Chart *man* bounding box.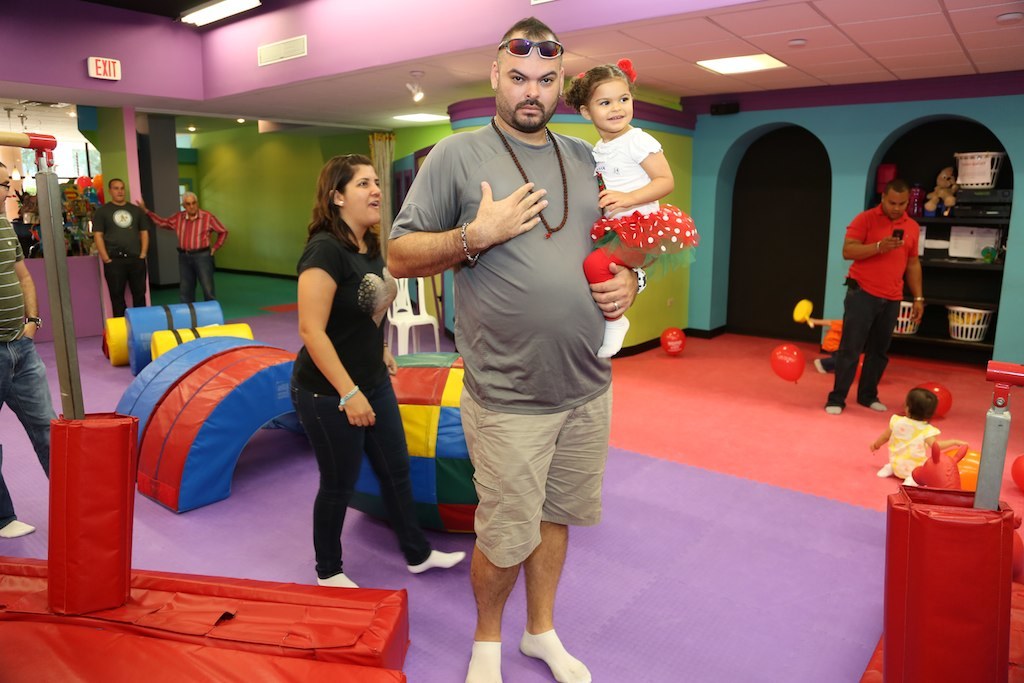
Charted: 825:182:929:416.
